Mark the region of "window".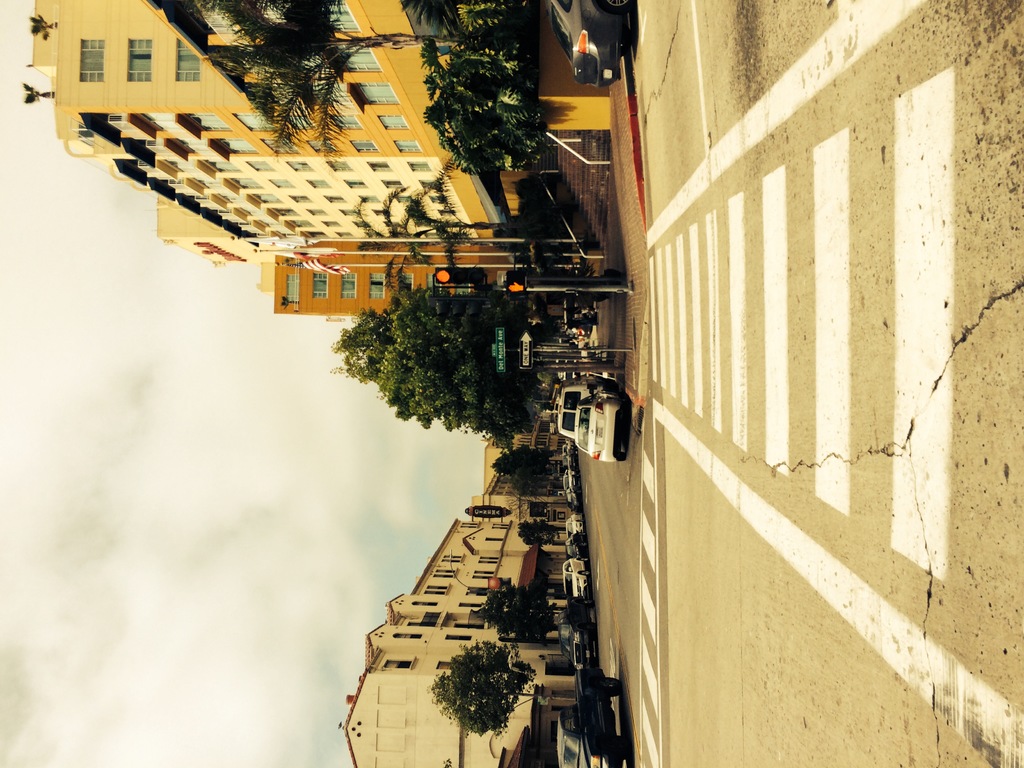
Region: locate(398, 139, 422, 154).
